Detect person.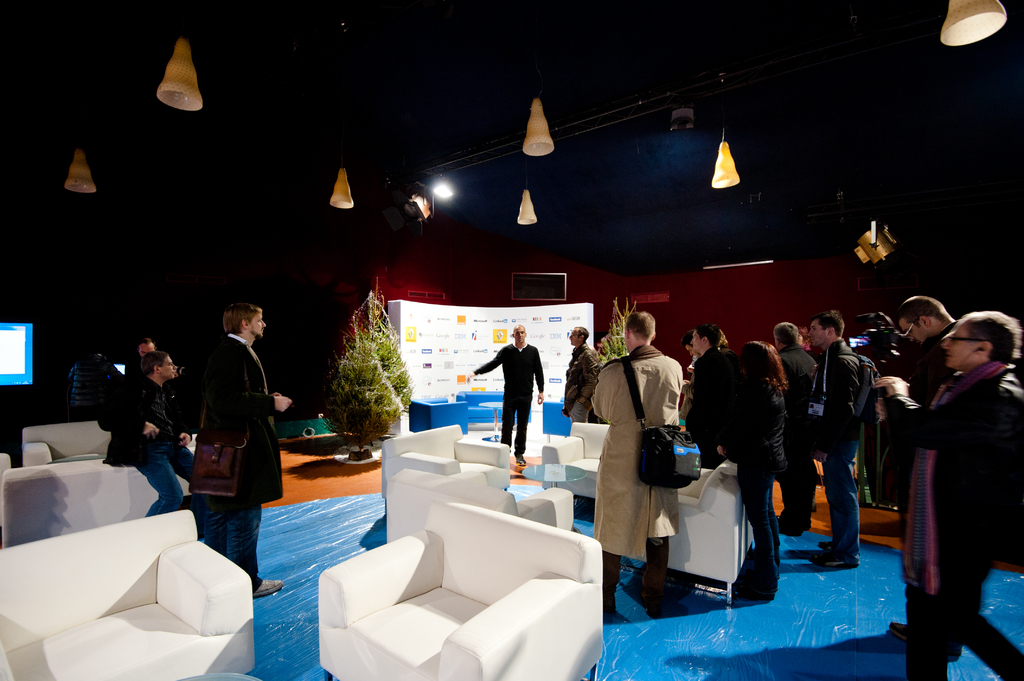
Detected at l=138, t=330, r=199, b=432.
